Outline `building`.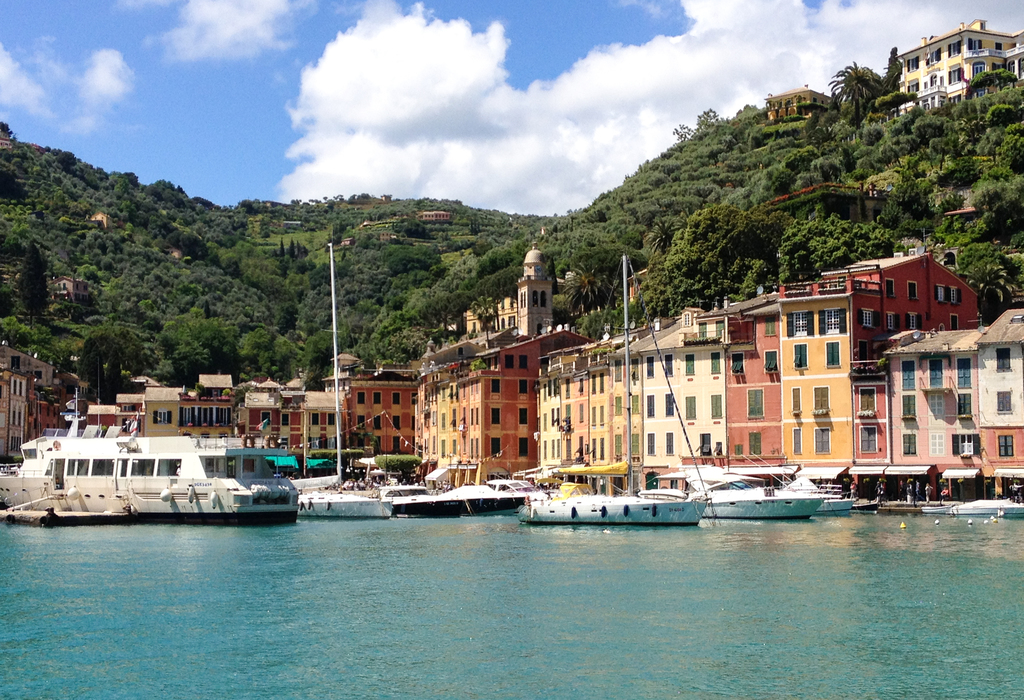
Outline: bbox(410, 210, 449, 224).
